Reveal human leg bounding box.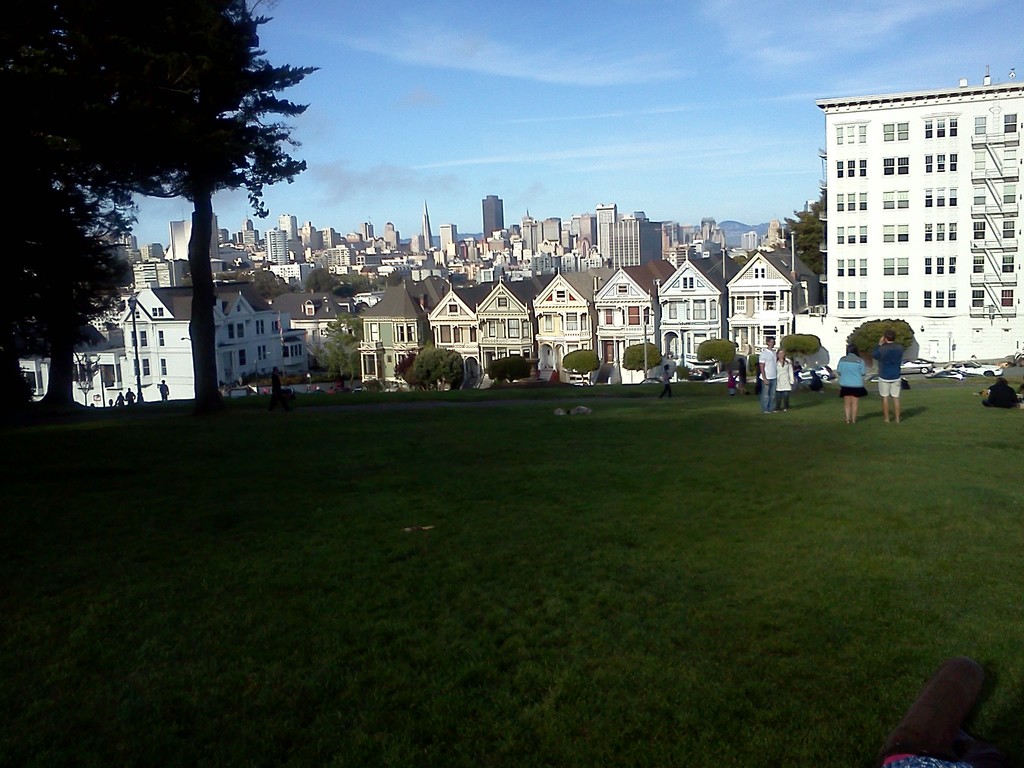
Revealed: box(790, 387, 792, 410).
